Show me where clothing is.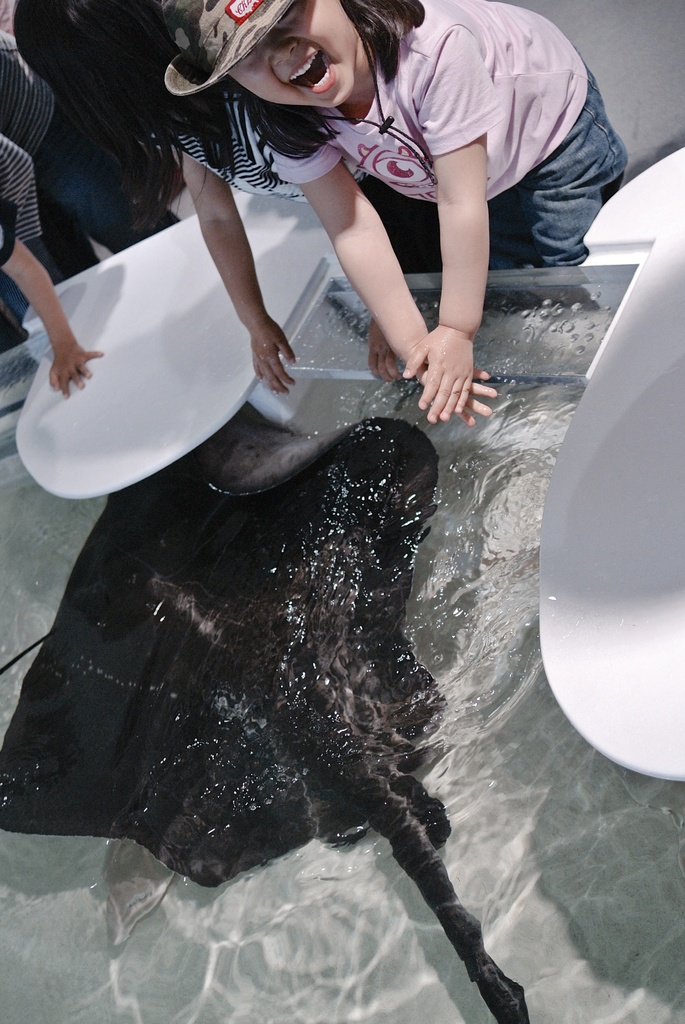
clothing is at {"x1": 0, "y1": 28, "x2": 189, "y2": 326}.
